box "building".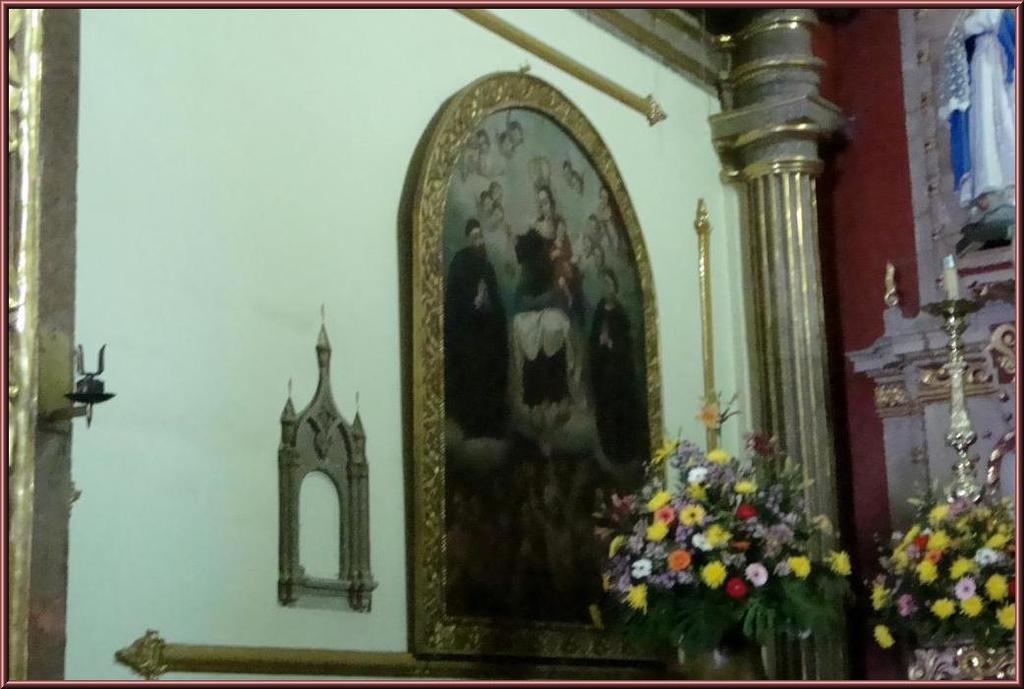
2,7,1014,679.
